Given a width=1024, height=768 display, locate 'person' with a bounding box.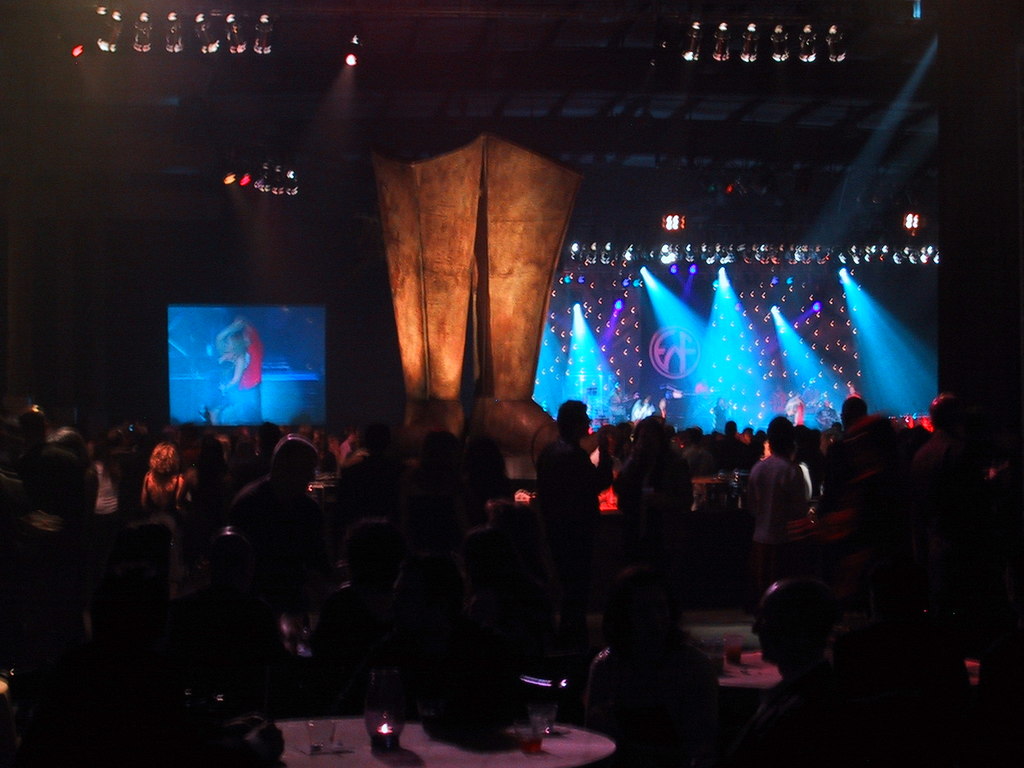
Located: [left=224, top=430, right=319, bottom=579].
